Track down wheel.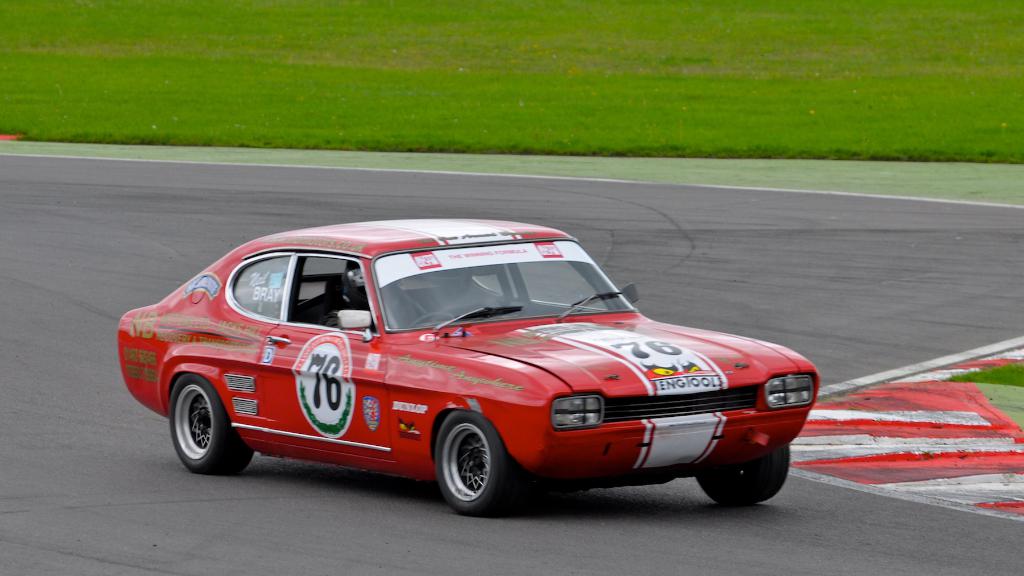
Tracked to box(407, 312, 453, 327).
